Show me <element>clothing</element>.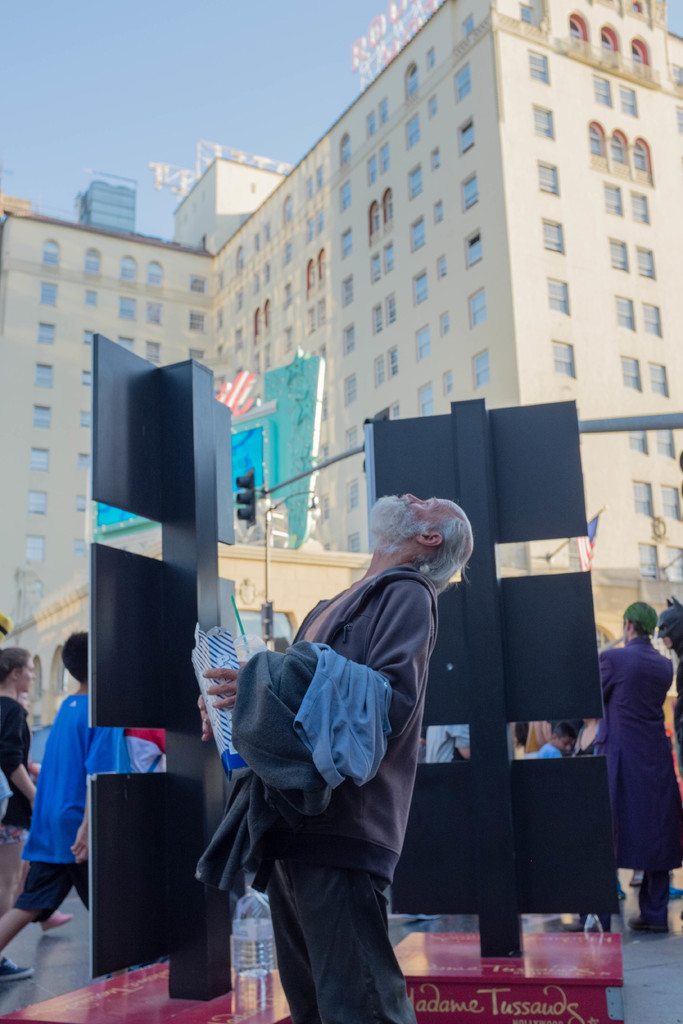
<element>clothing</element> is here: (left=14, top=687, right=122, bottom=920).
